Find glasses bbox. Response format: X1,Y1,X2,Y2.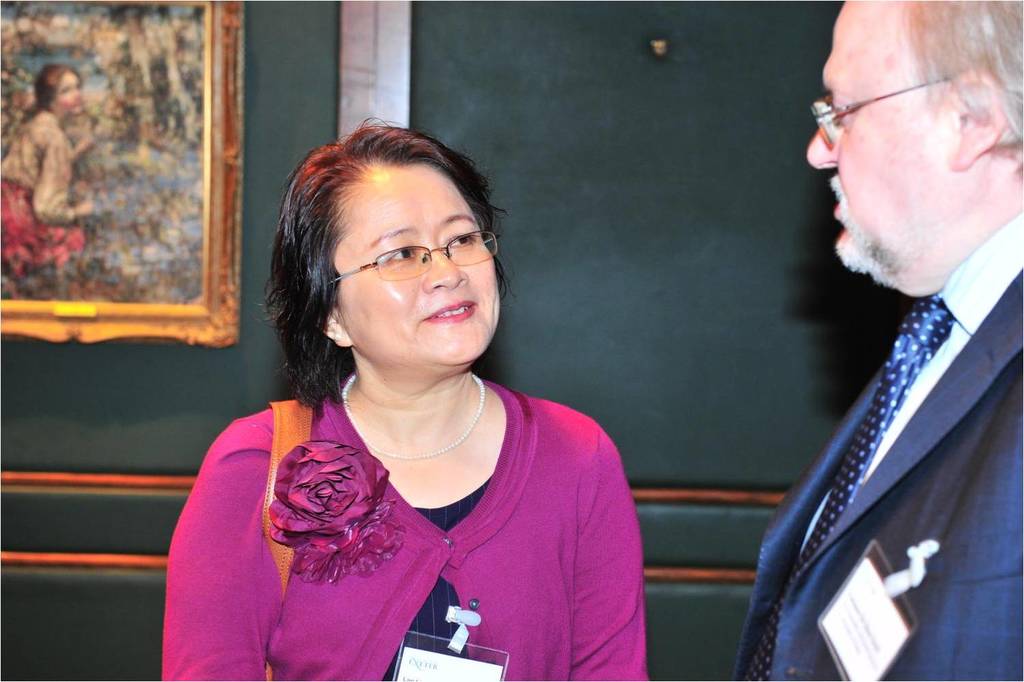
320,224,510,291.
